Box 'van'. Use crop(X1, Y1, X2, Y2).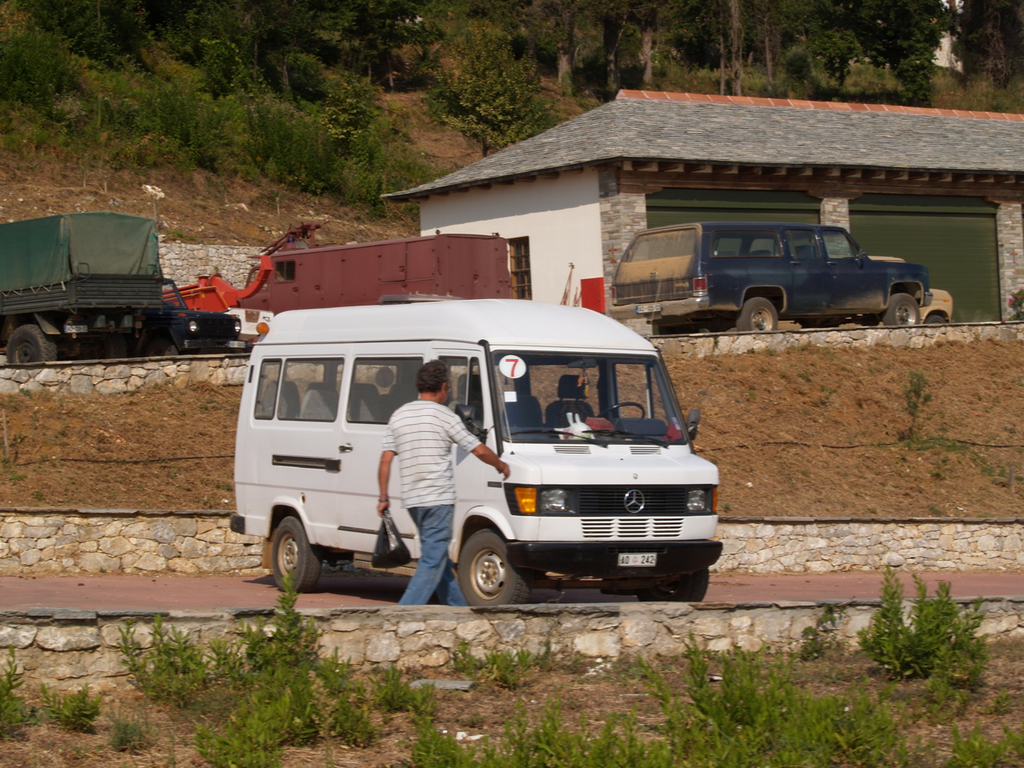
crop(0, 211, 166, 362).
